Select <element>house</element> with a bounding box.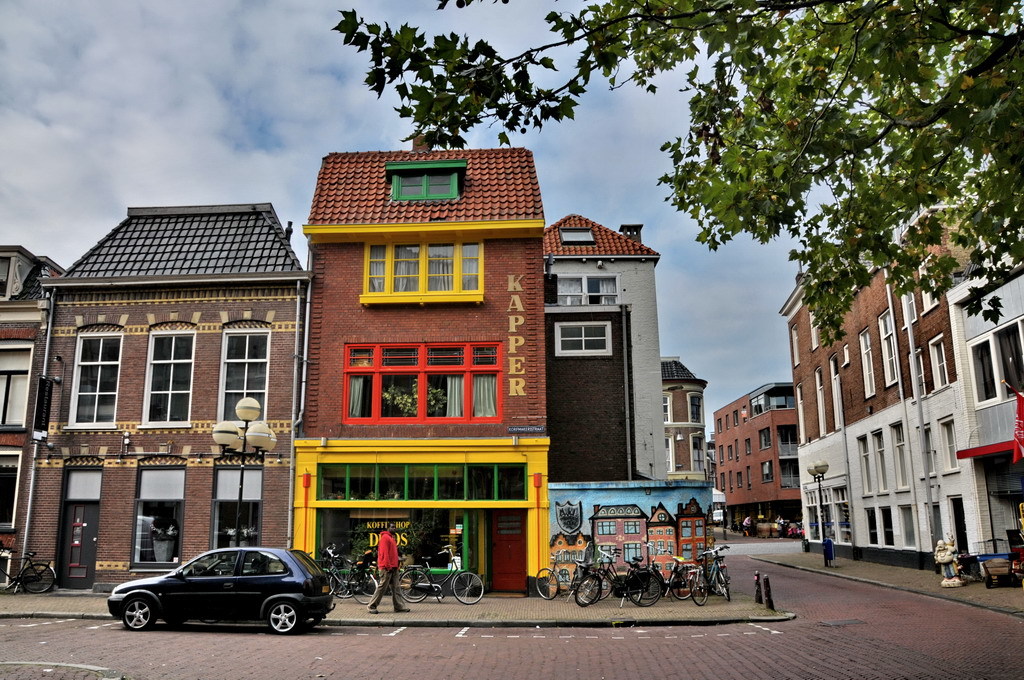
<bbox>712, 384, 802, 545</bbox>.
